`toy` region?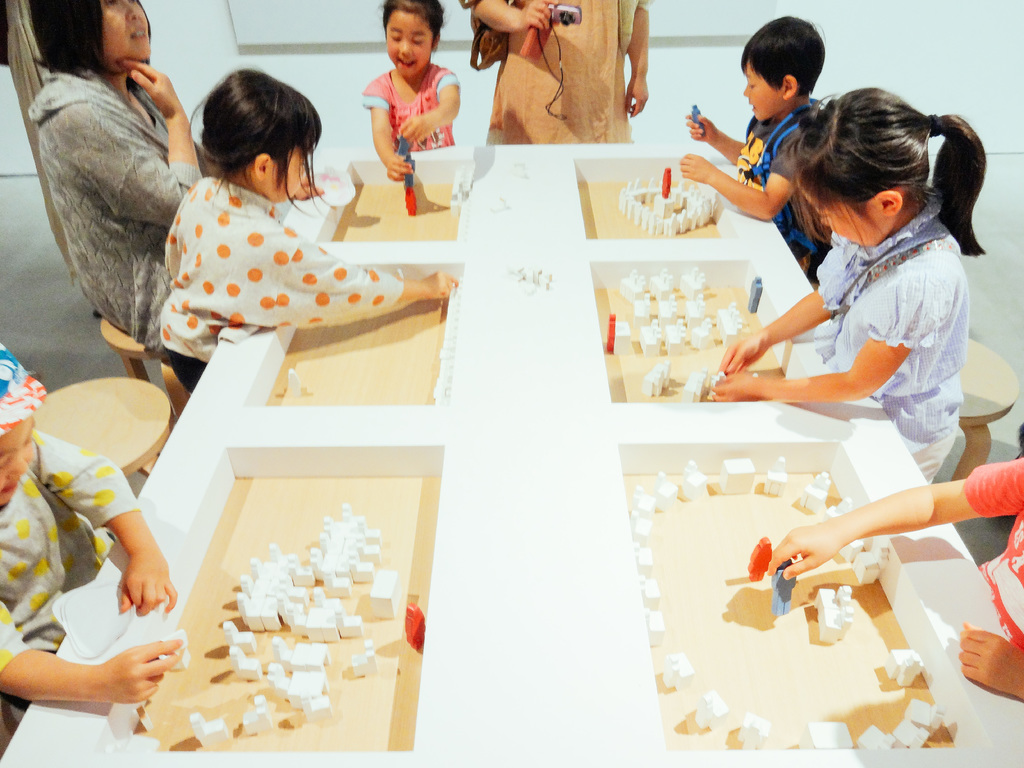
bbox=[690, 104, 707, 130]
